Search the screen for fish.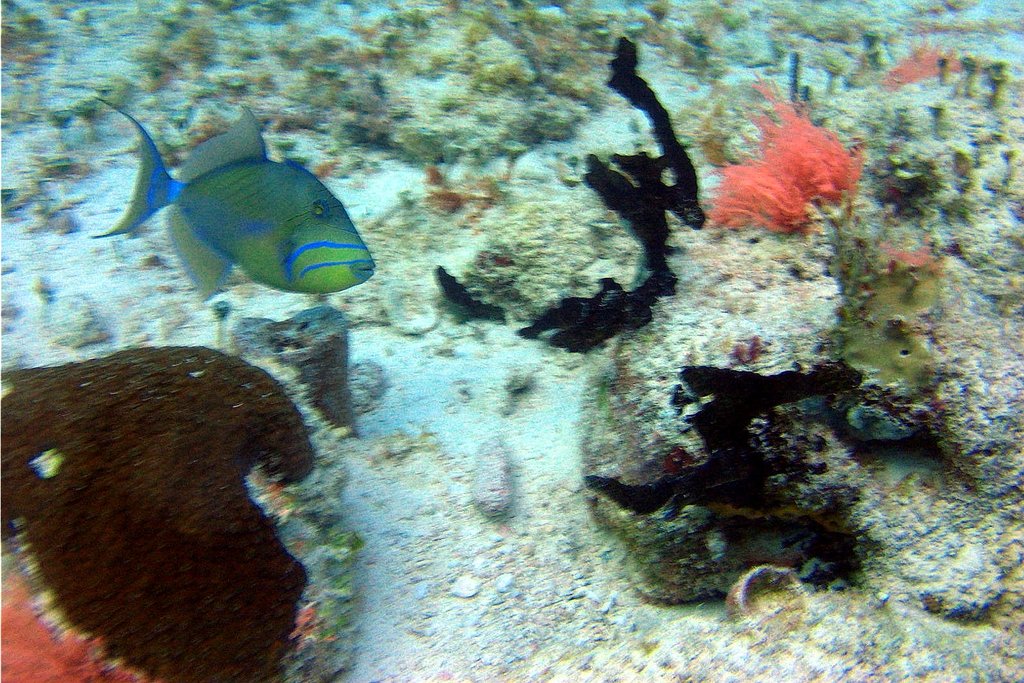
Found at crop(96, 99, 387, 327).
